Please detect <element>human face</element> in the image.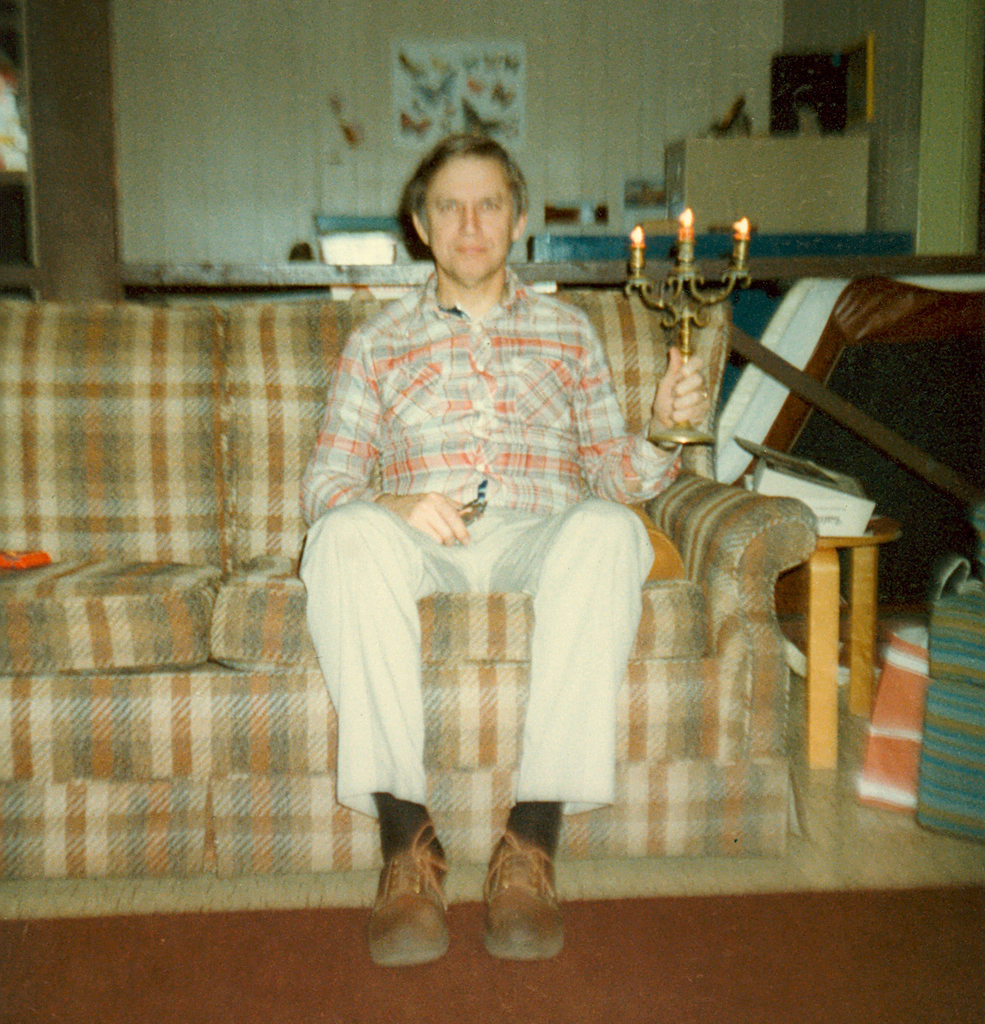
426/158/514/288.
